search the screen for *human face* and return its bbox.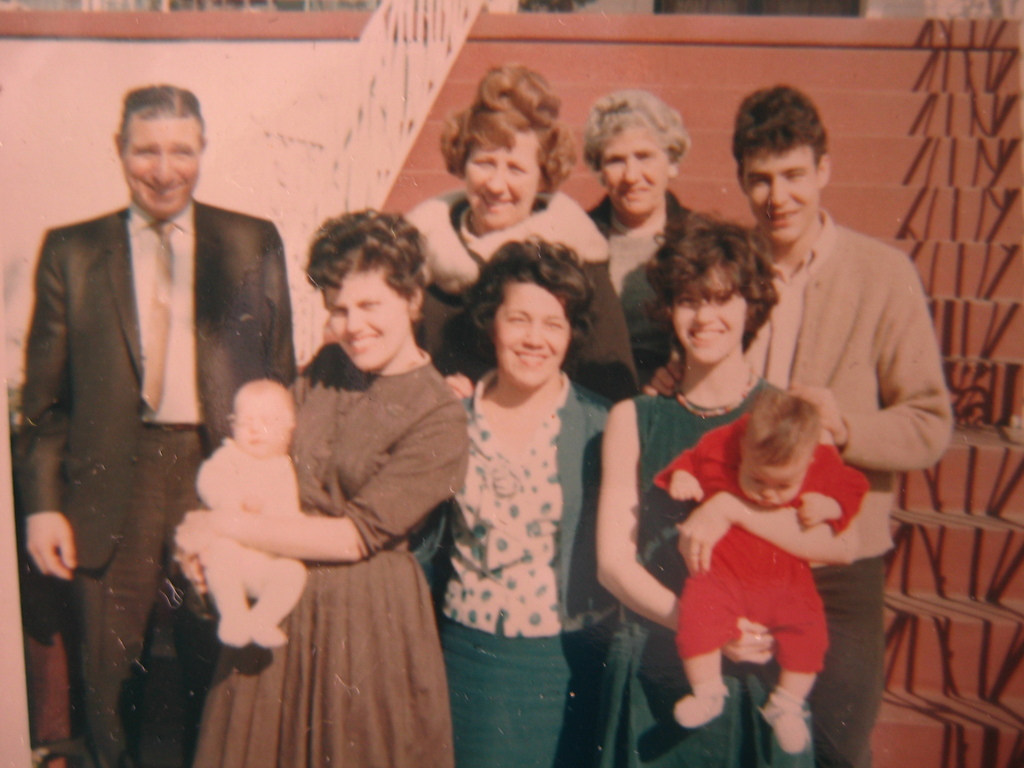
Found: (x1=731, y1=429, x2=797, y2=516).
